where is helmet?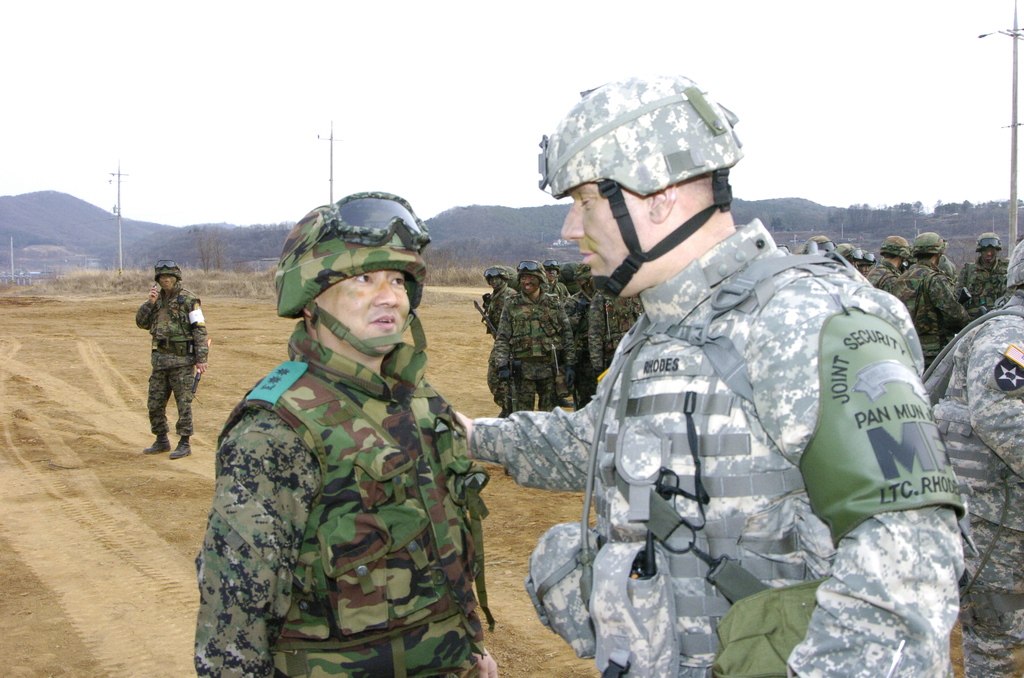
locate(483, 264, 506, 291).
